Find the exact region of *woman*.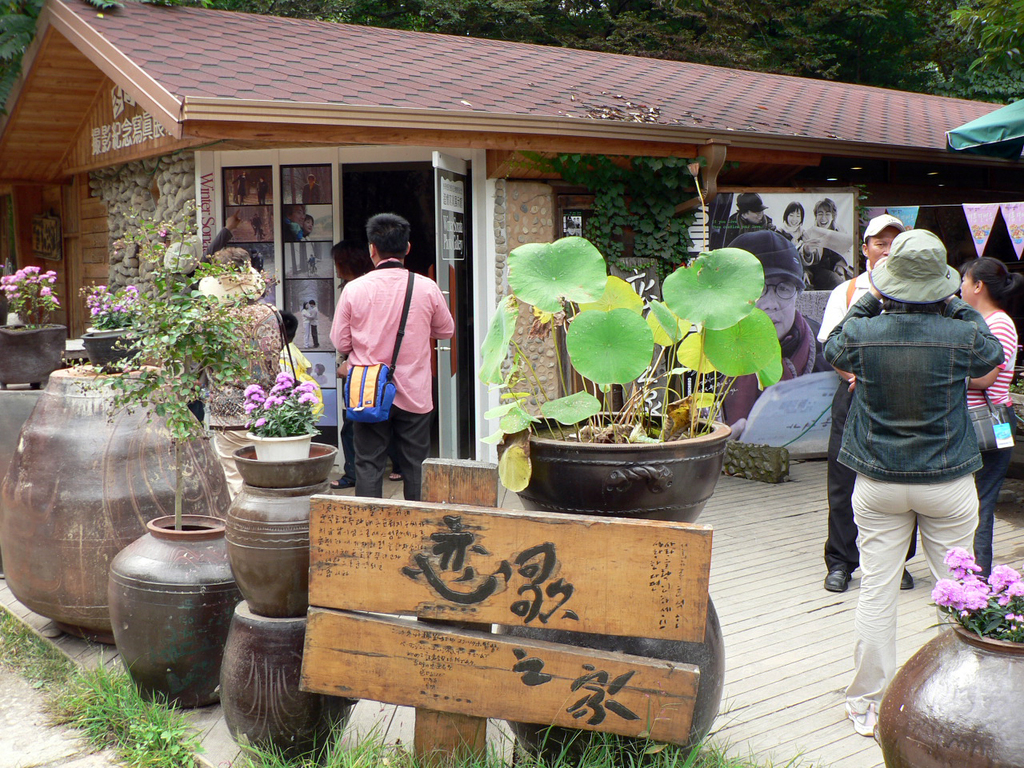
Exact region: 226/168/248/204.
